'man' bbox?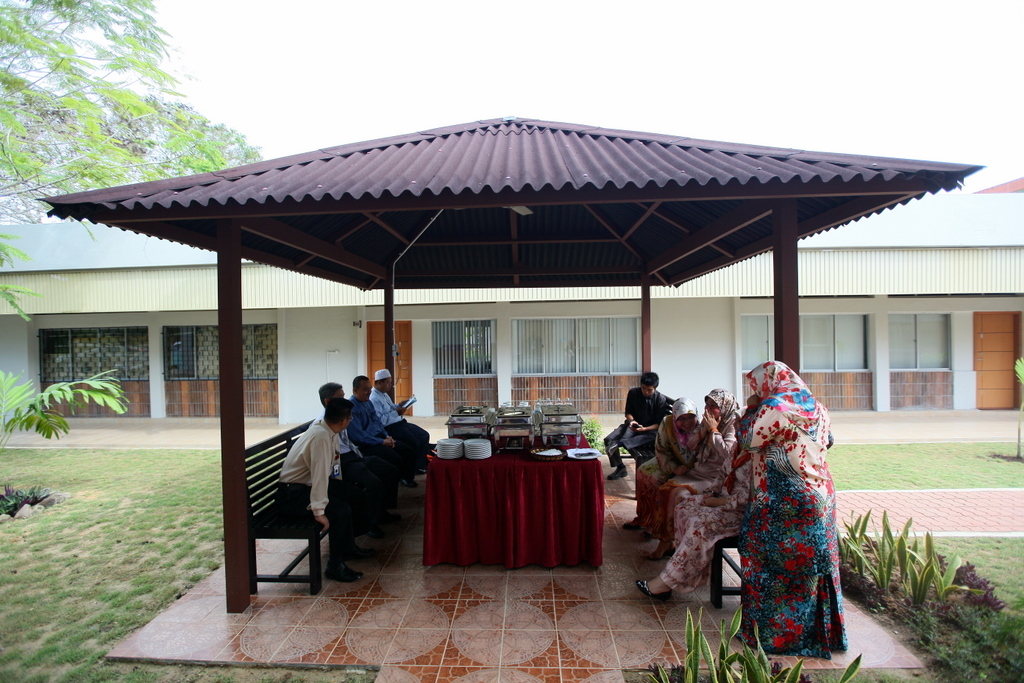
<bbox>603, 373, 672, 490</bbox>
